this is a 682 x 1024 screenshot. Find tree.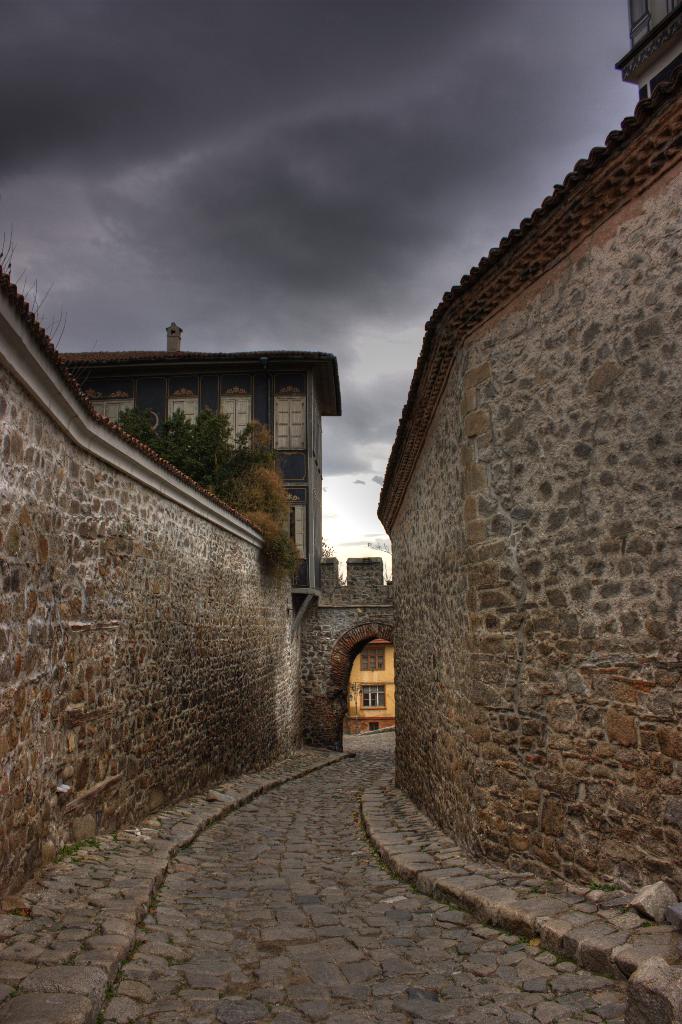
Bounding box: (115, 401, 309, 573).
